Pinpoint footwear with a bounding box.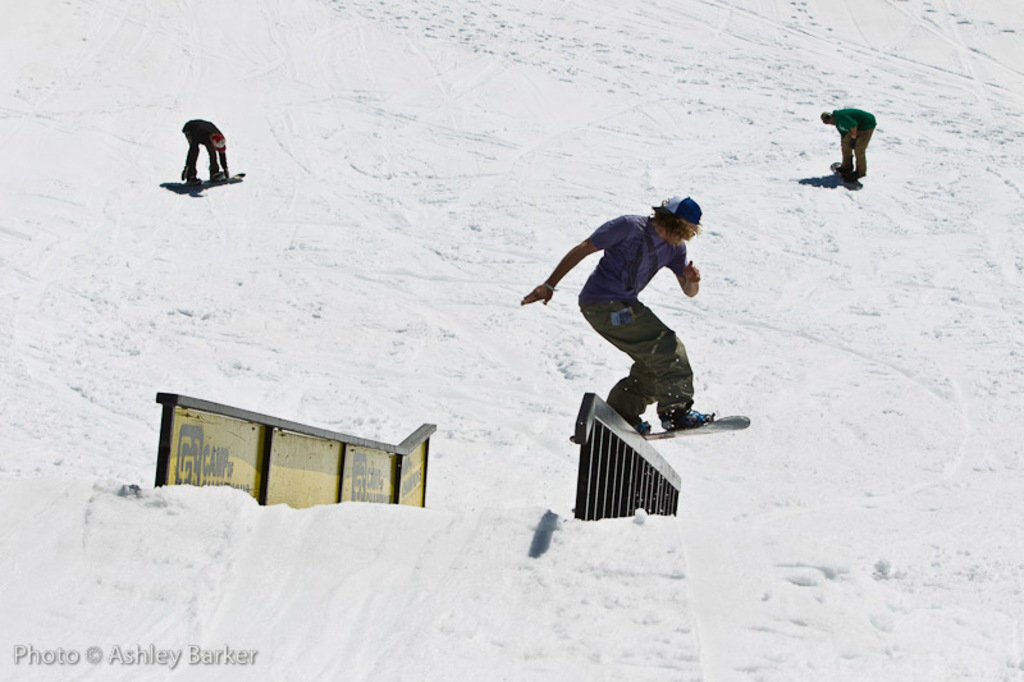
841/157/849/171.
